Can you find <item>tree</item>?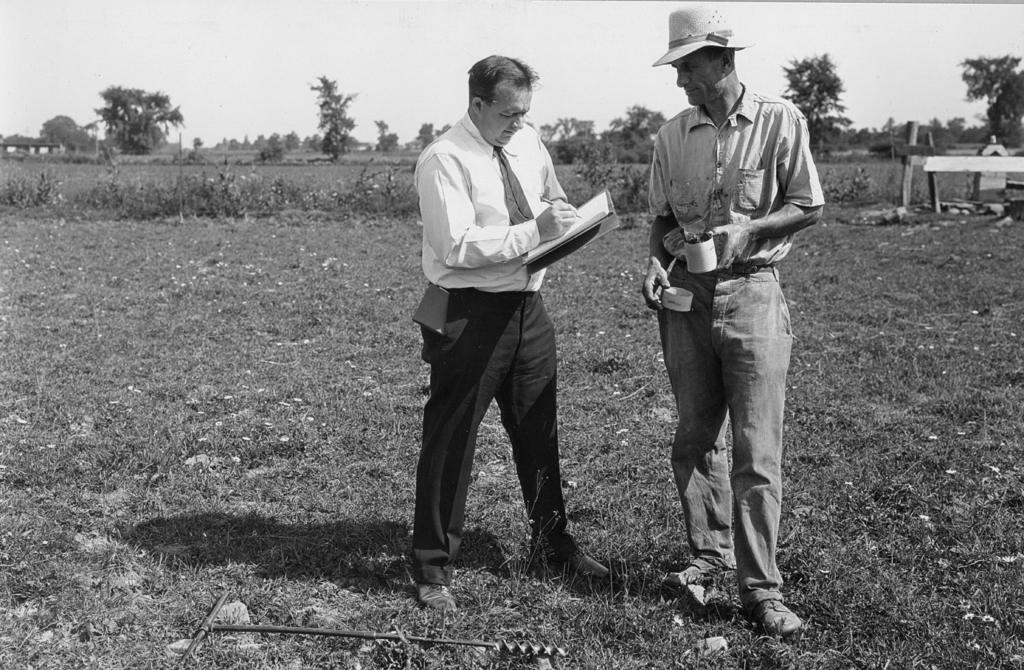
Yes, bounding box: BBox(417, 118, 435, 144).
